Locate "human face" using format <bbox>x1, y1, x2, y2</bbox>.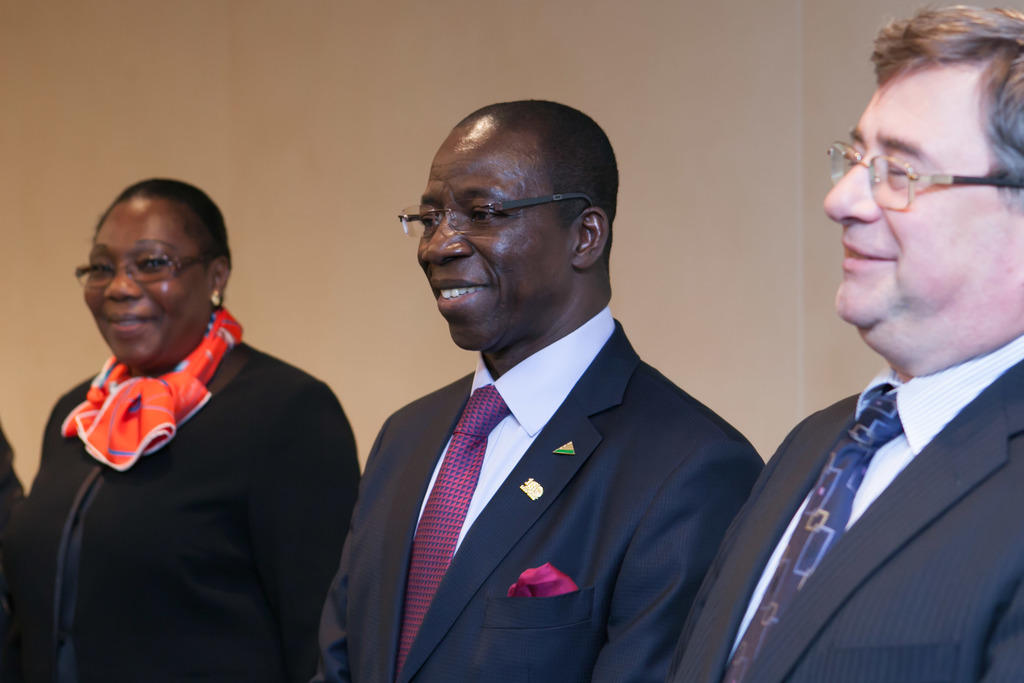
<bbox>83, 202, 207, 371</bbox>.
